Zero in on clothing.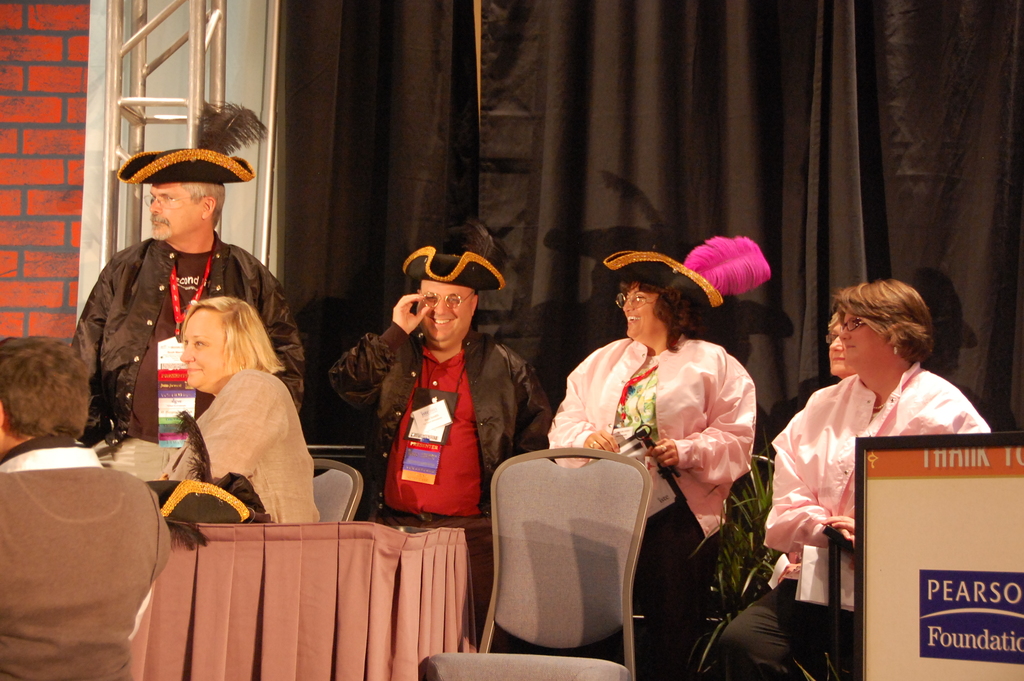
Zeroed in: [143,365,314,529].
